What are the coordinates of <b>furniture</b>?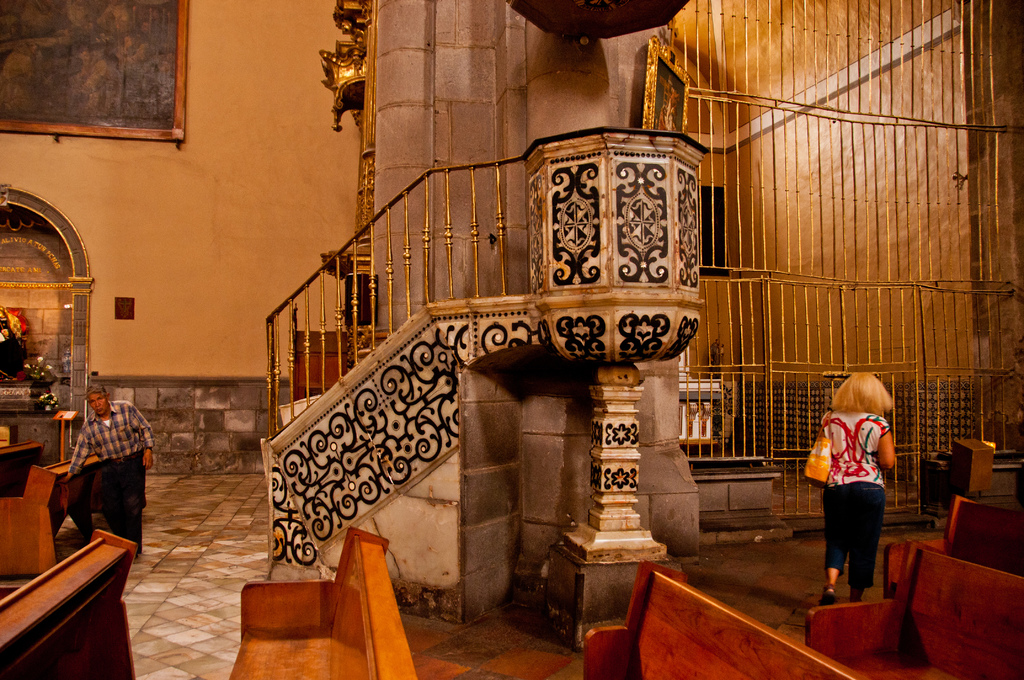
<bbox>0, 450, 100, 580</bbox>.
